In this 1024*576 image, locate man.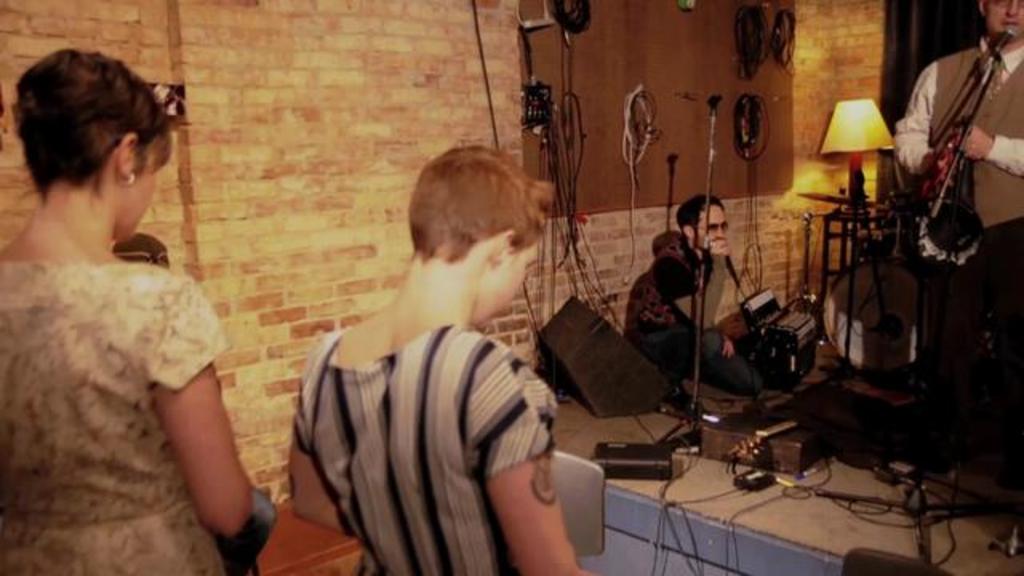
Bounding box: rect(891, 0, 1022, 482).
